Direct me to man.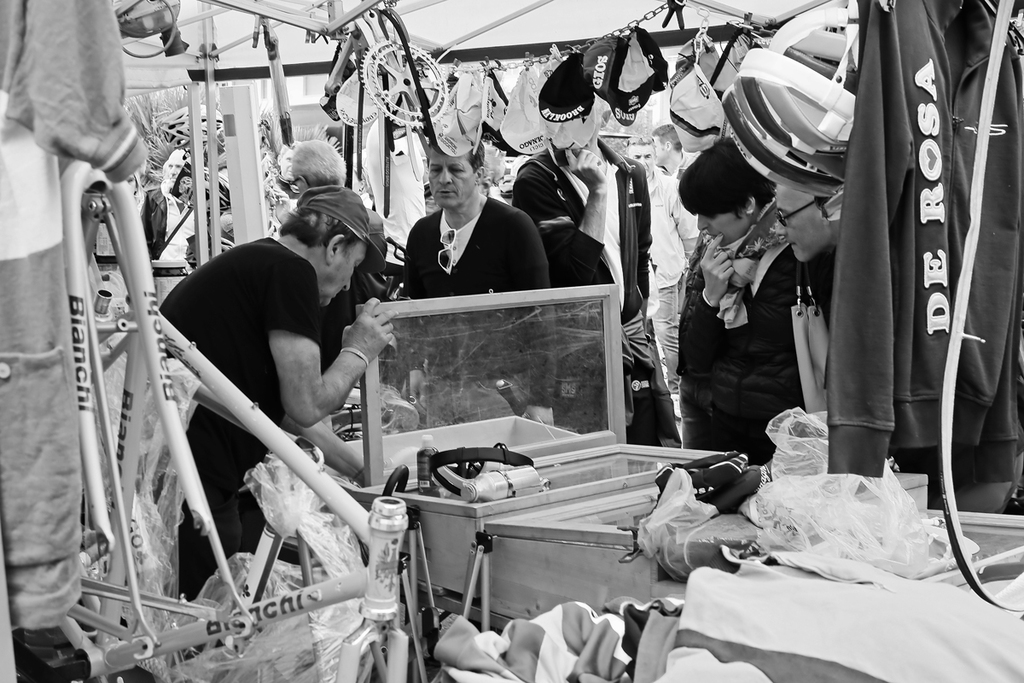
Direction: Rect(403, 137, 557, 422).
